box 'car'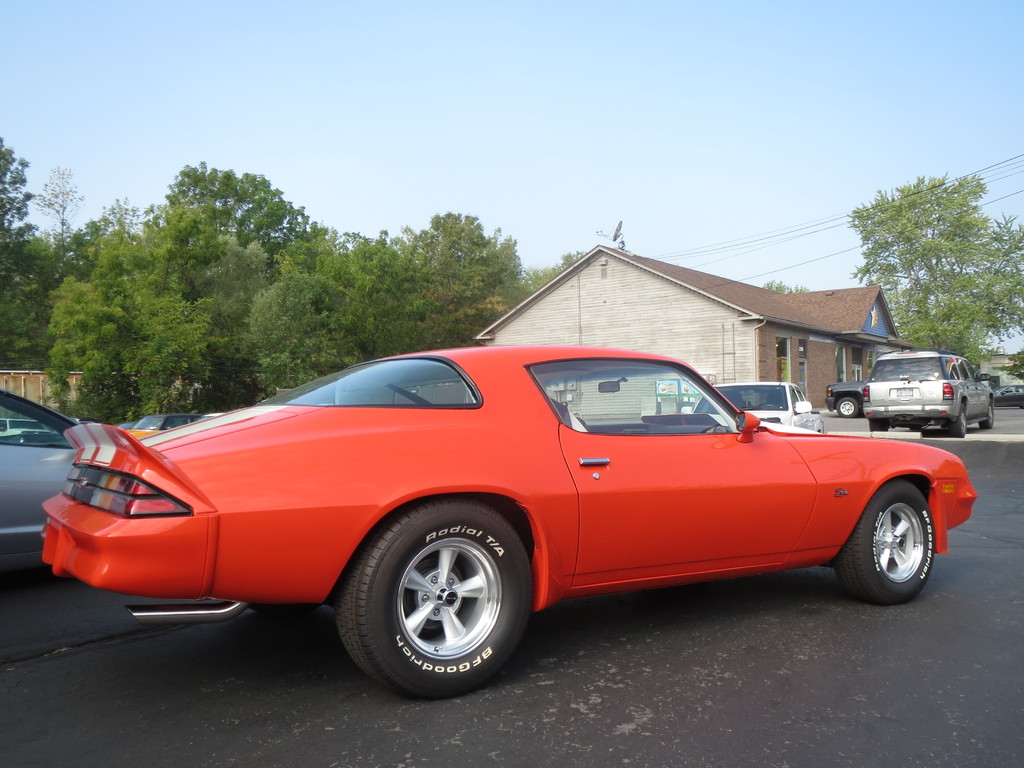
BBox(685, 378, 822, 433)
